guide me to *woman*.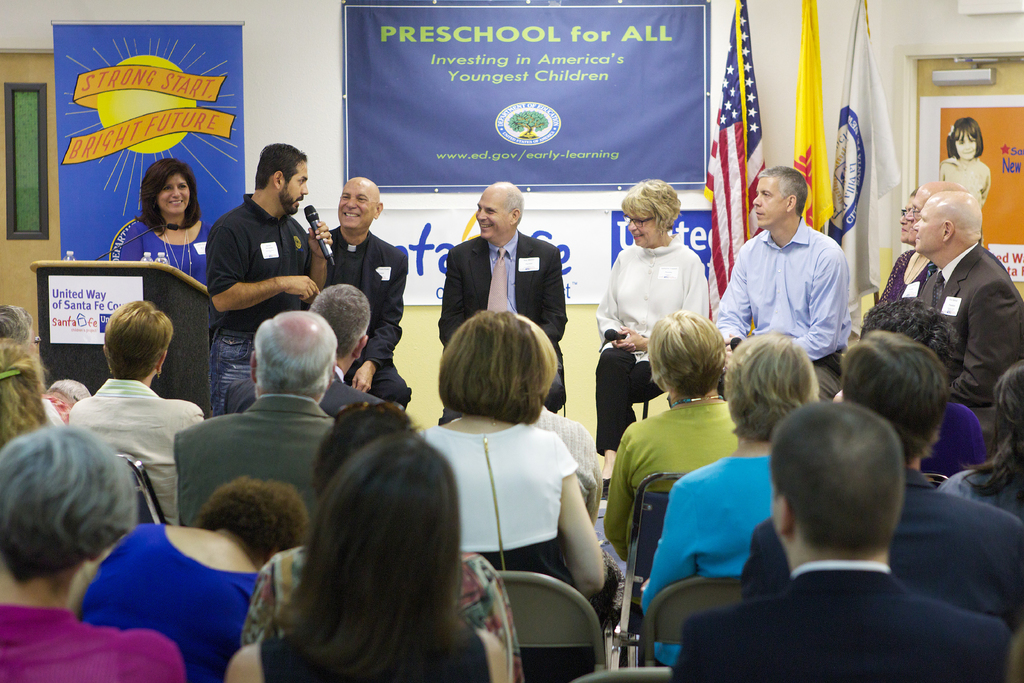
Guidance: [935, 356, 1023, 524].
